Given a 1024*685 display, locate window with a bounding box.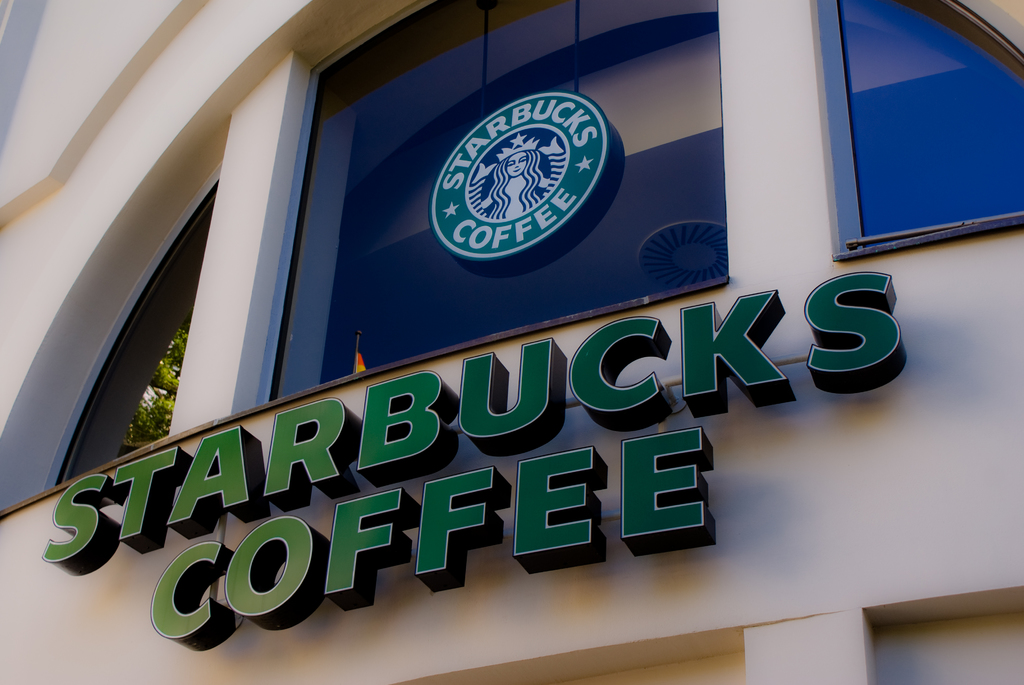
Located: x1=833, y1=0, x2=1016, y2=259.
